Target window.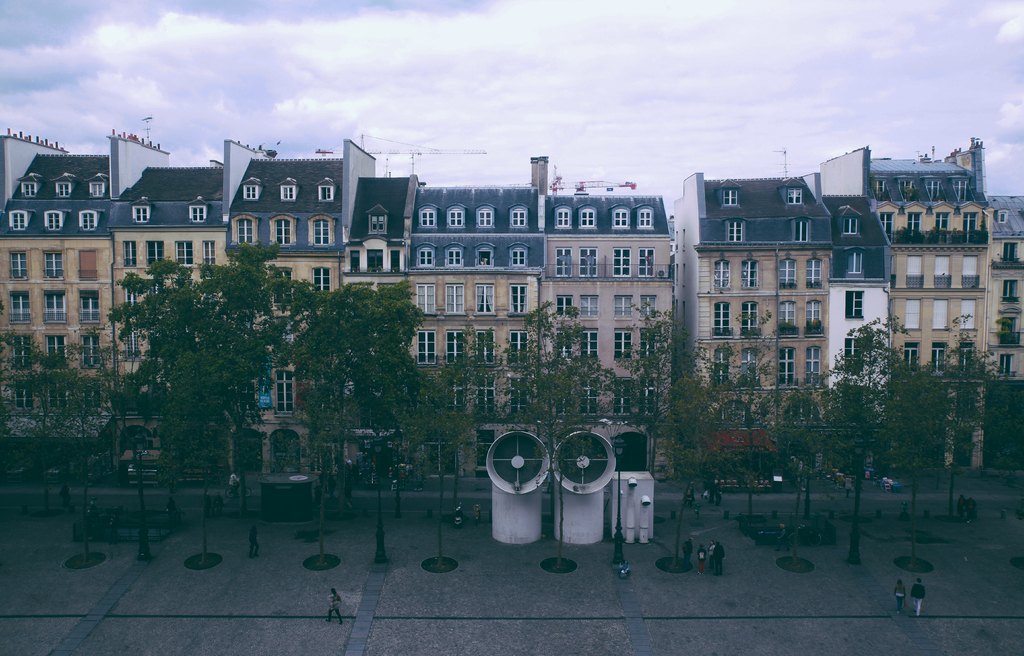
Target region: Rect(909, 211, 924, 236).
